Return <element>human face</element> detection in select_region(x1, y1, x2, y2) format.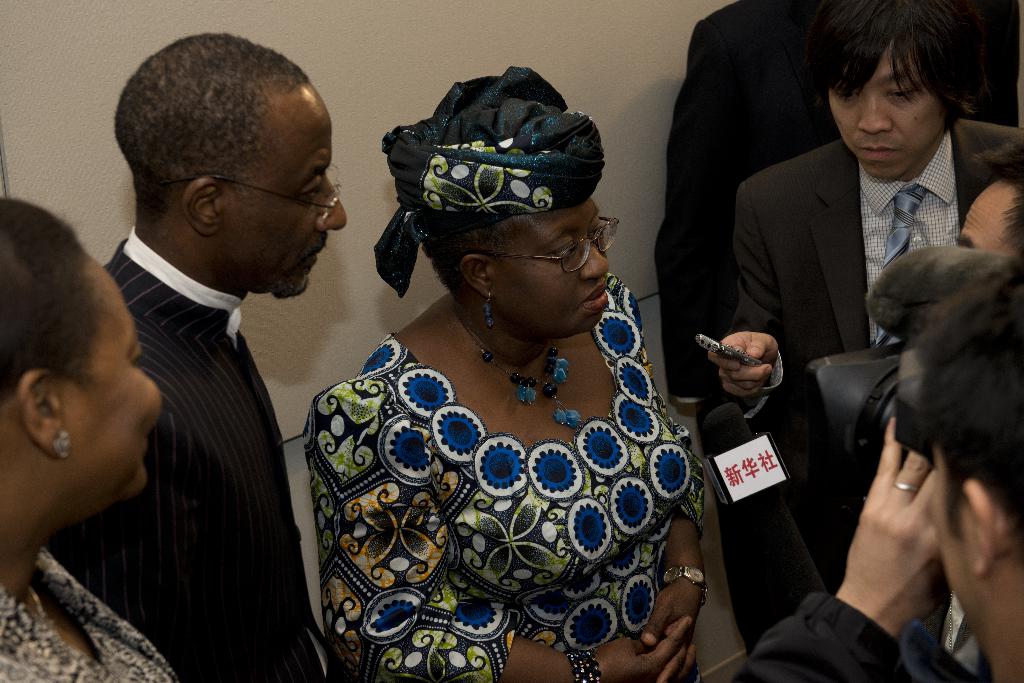
select_region(952, 181, 1012, 259).
